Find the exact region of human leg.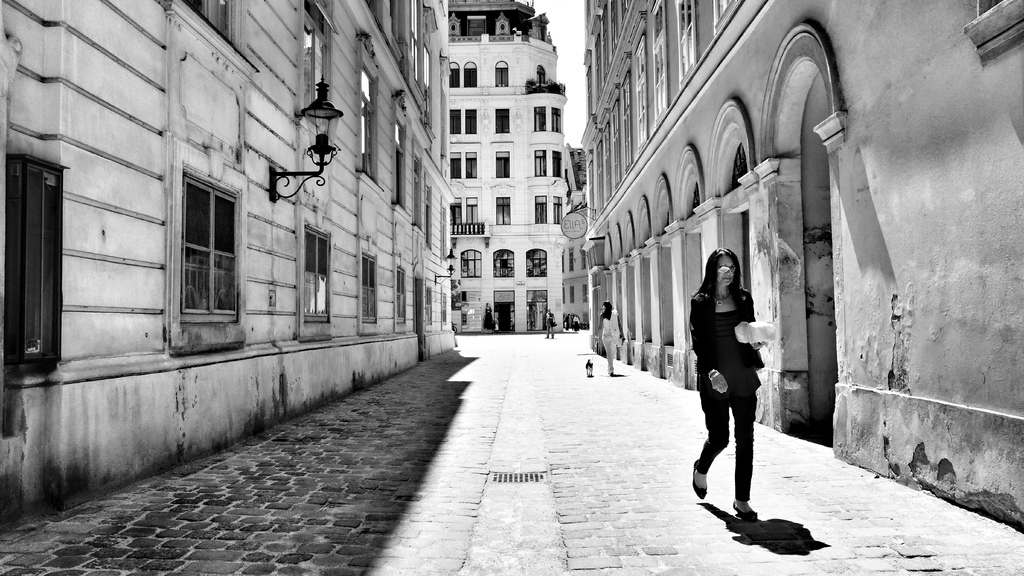
Exact region: pyautogui.locateOnScreen(730, 384, 758, 522).
